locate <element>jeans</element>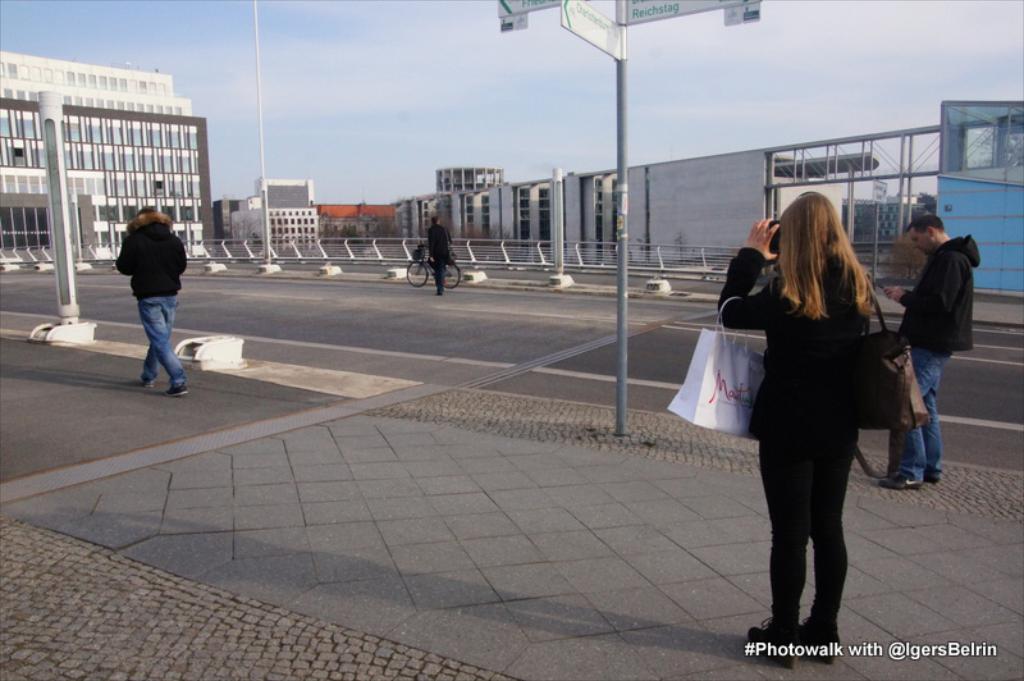
(901, 335, 986, 486)
